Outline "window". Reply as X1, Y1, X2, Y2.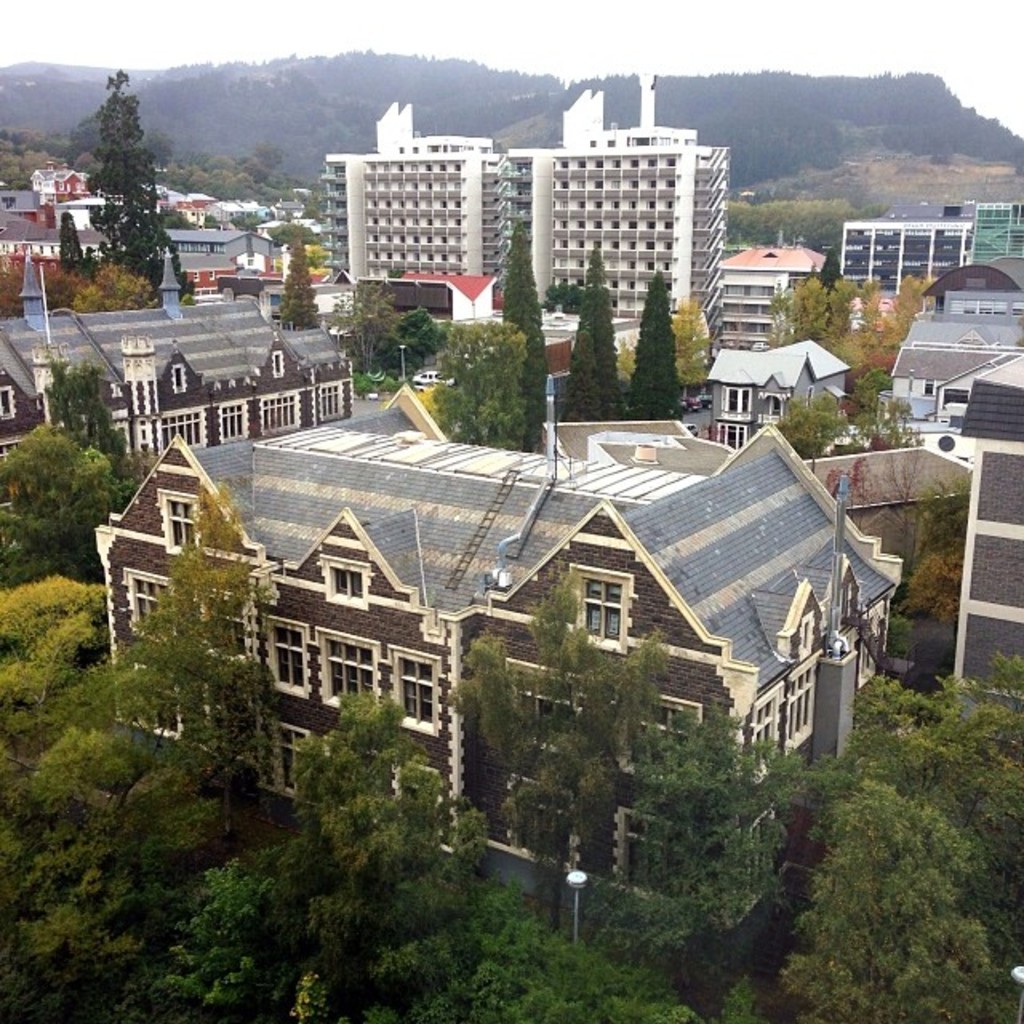
509, 789, 582, 854.
